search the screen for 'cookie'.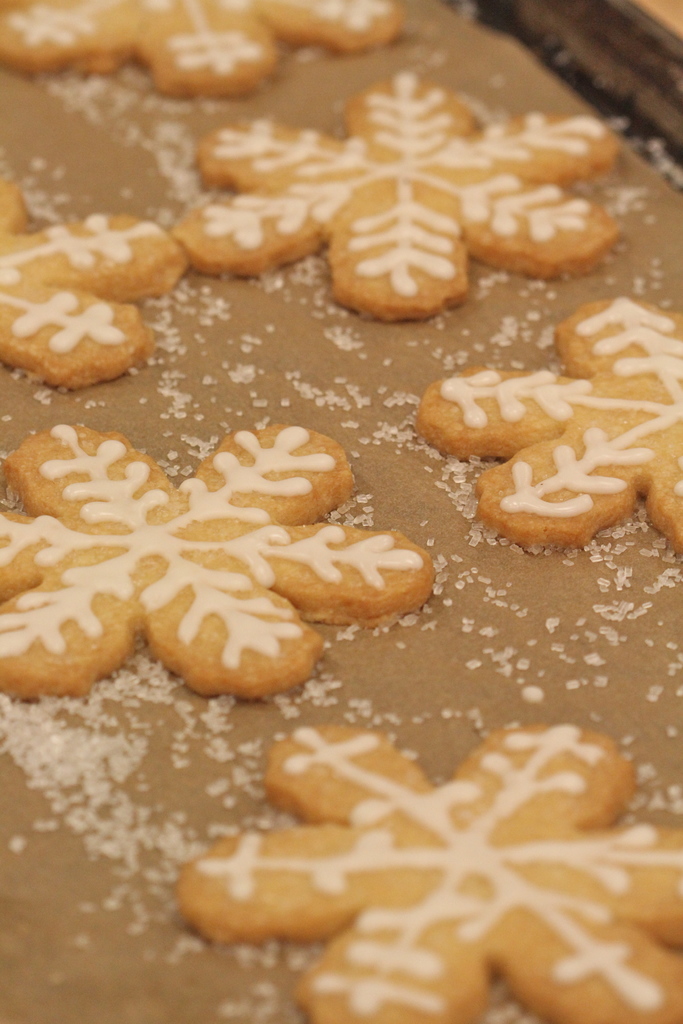
Found at x1=0, y1=179, x2=190, y2=394.
